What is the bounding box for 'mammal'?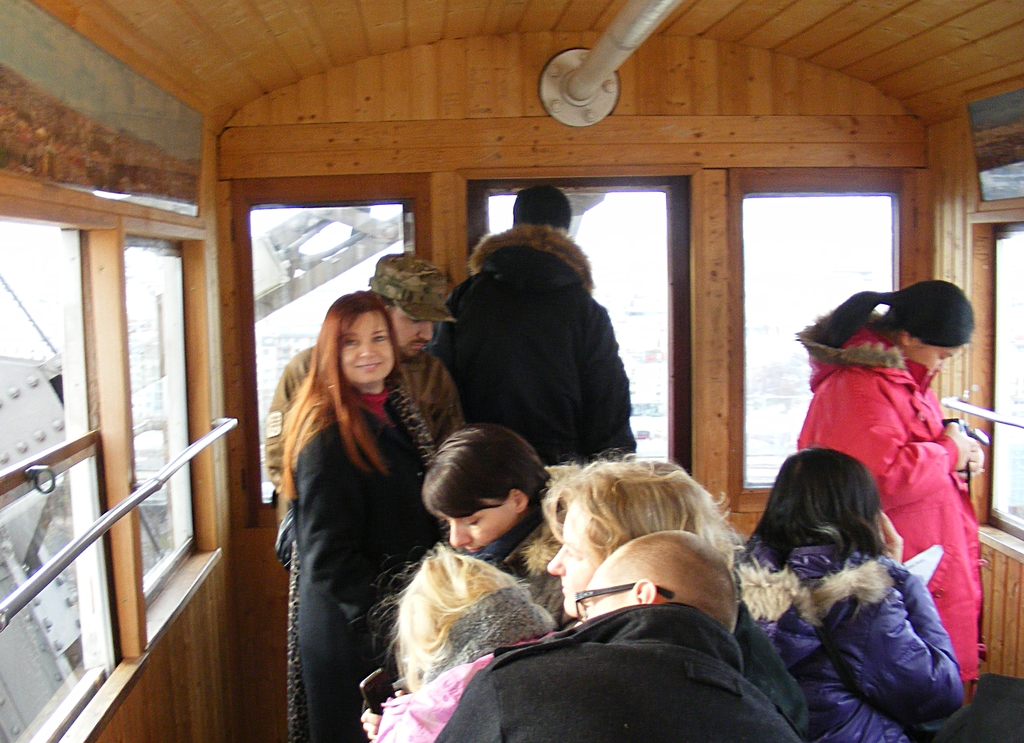
bbox(796, 275, 983, 676).
